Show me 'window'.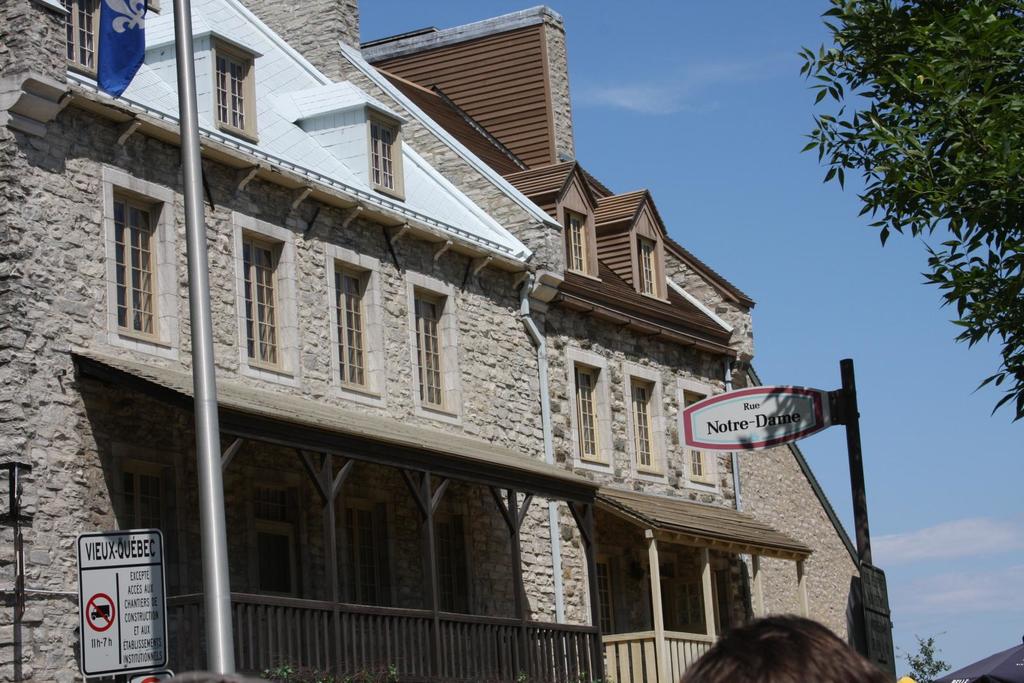
'window' is here: box(326, 243, 388, 405).
